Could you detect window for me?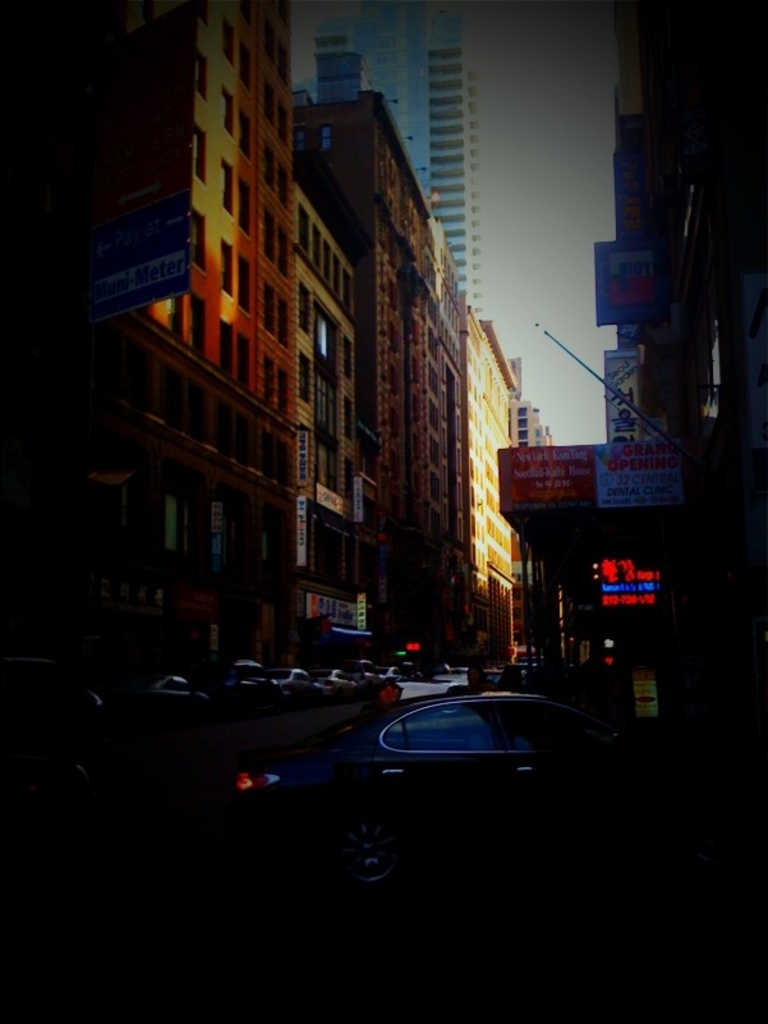
Detection result: {"left": 279, "top": 363, "right": 291, "bottom": 419}.
